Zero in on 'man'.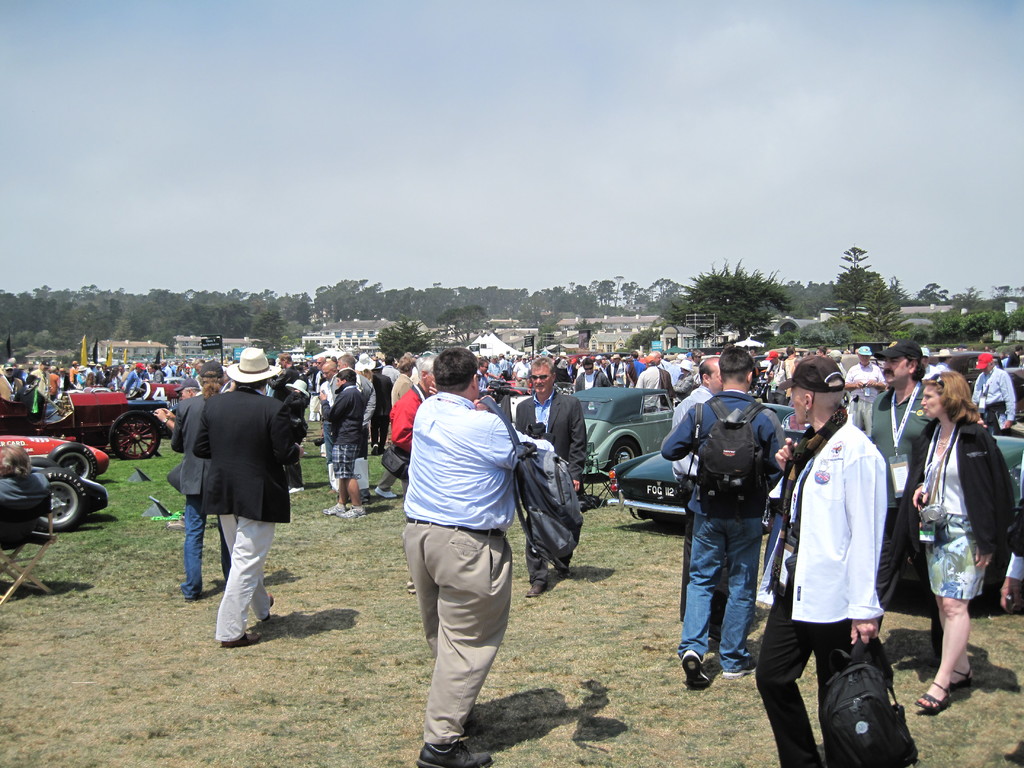
Zeroed in: 28,353,51,421.
